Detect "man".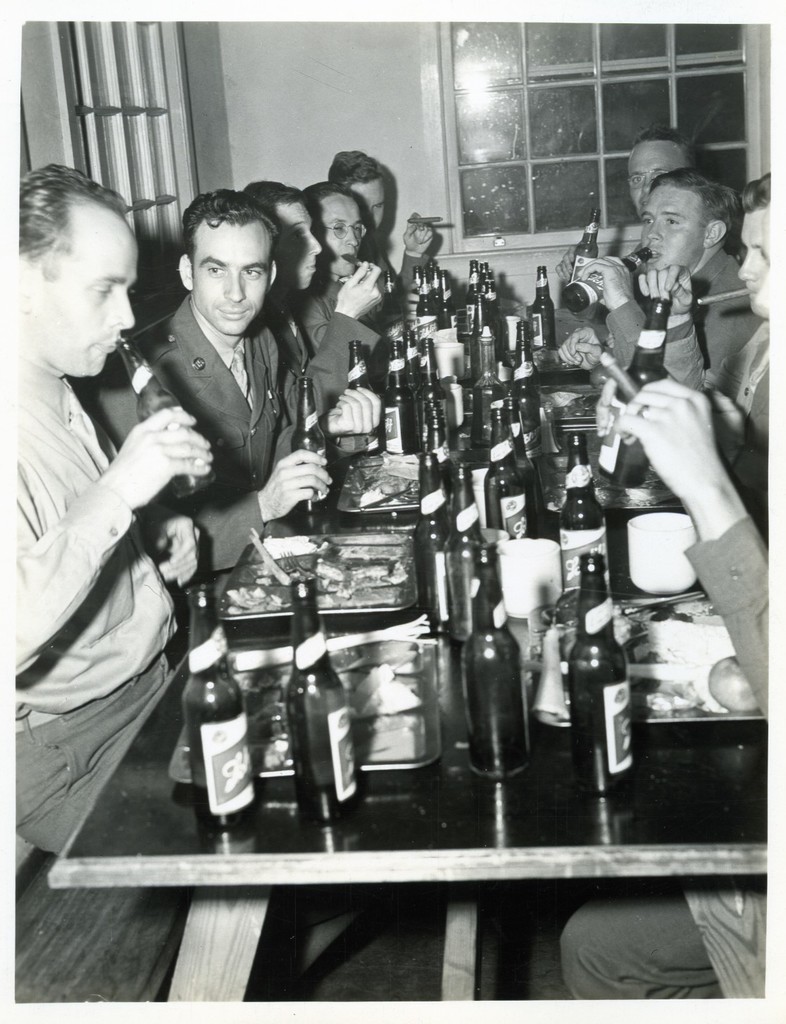
Detected at <box>139,191,343,580</box>.
